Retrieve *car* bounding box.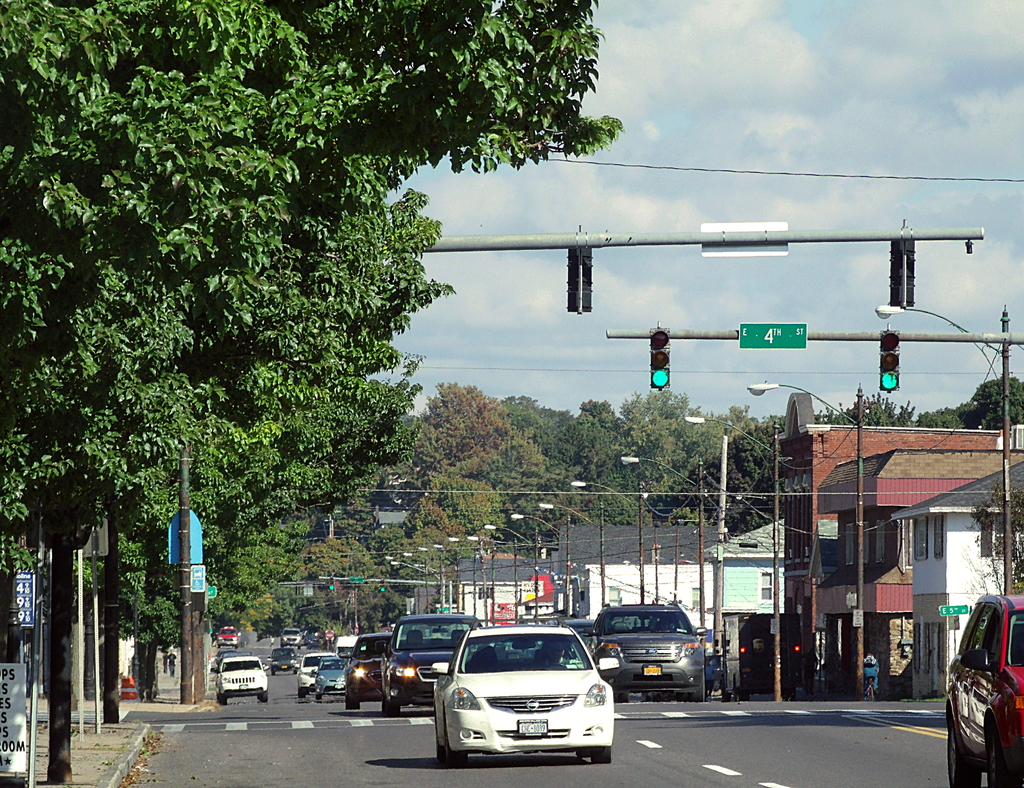
Bounding box: [548,616,595,654].
